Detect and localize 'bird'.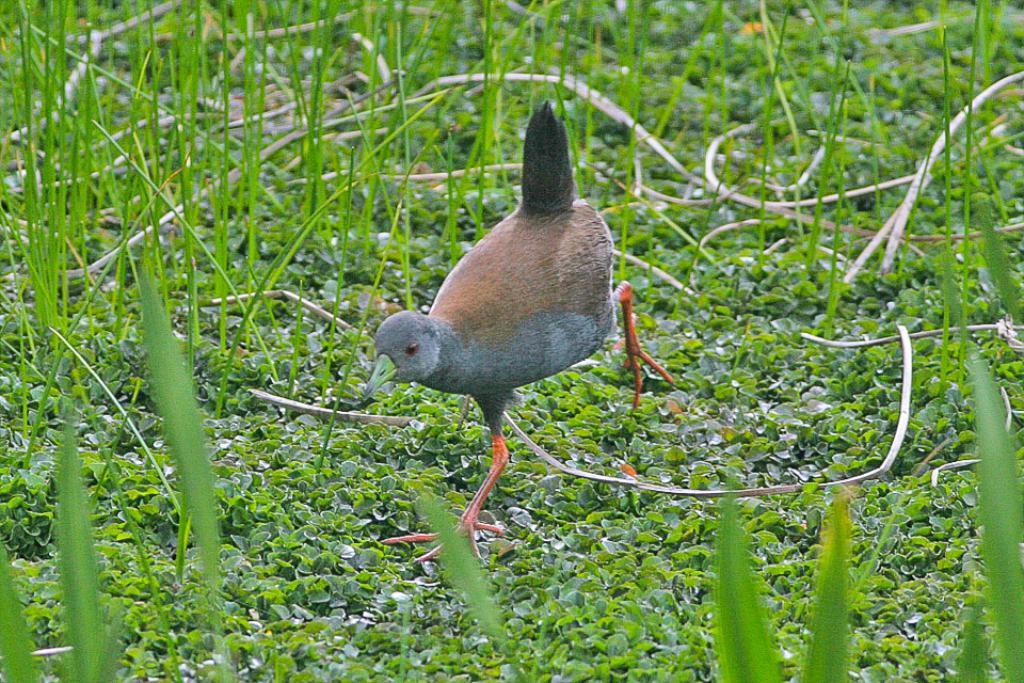
Localized at [363,121,627,550].
